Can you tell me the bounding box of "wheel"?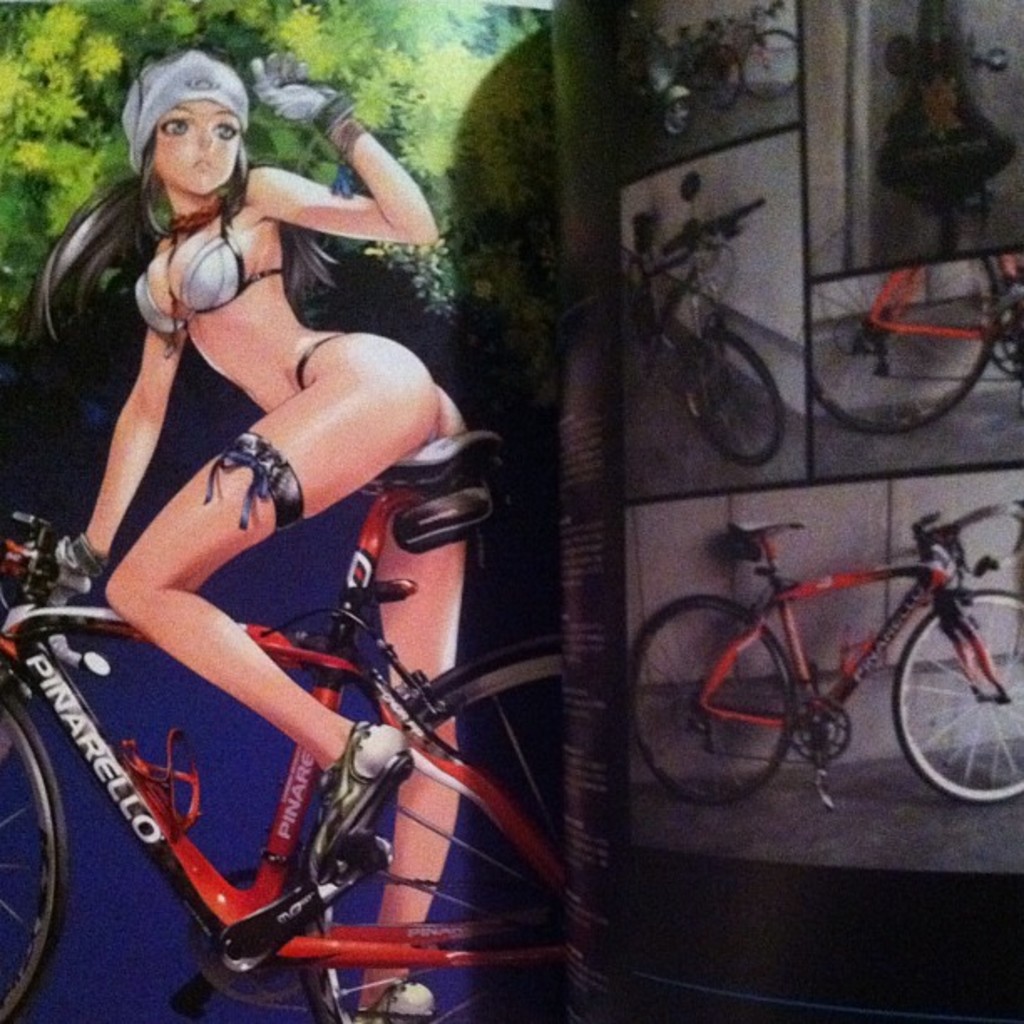
box=[629, 597, 796, 806].
